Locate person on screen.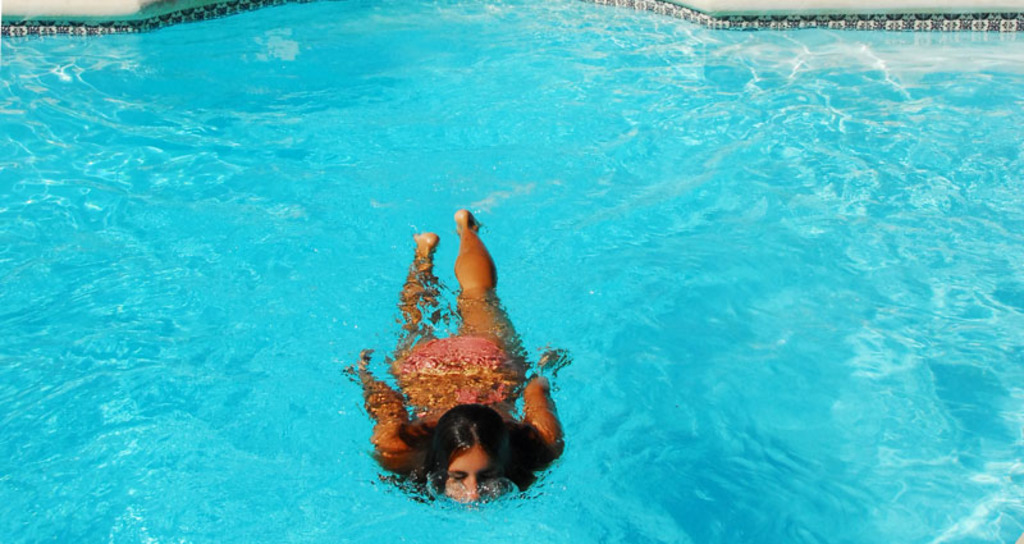
On screen at bbox(337, 209, 568, 507).
